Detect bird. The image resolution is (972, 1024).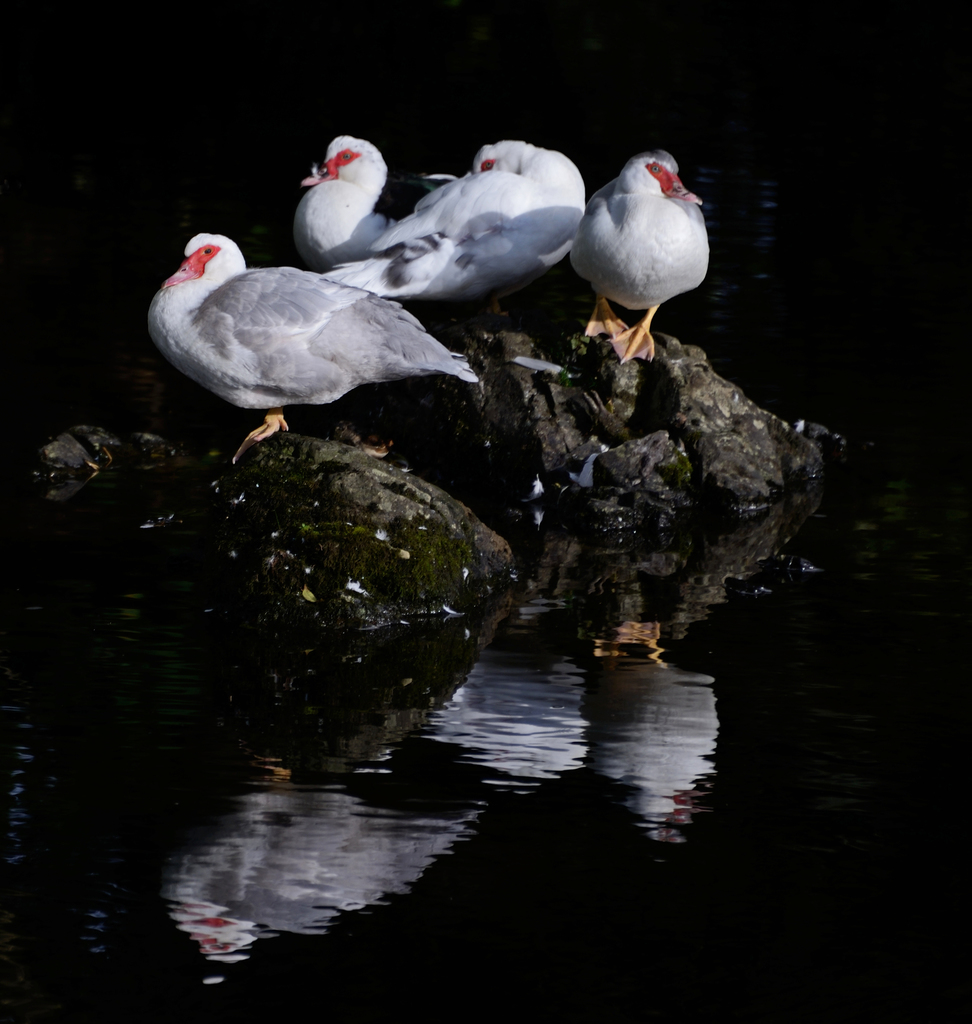
[321, 135, 592, 296].
